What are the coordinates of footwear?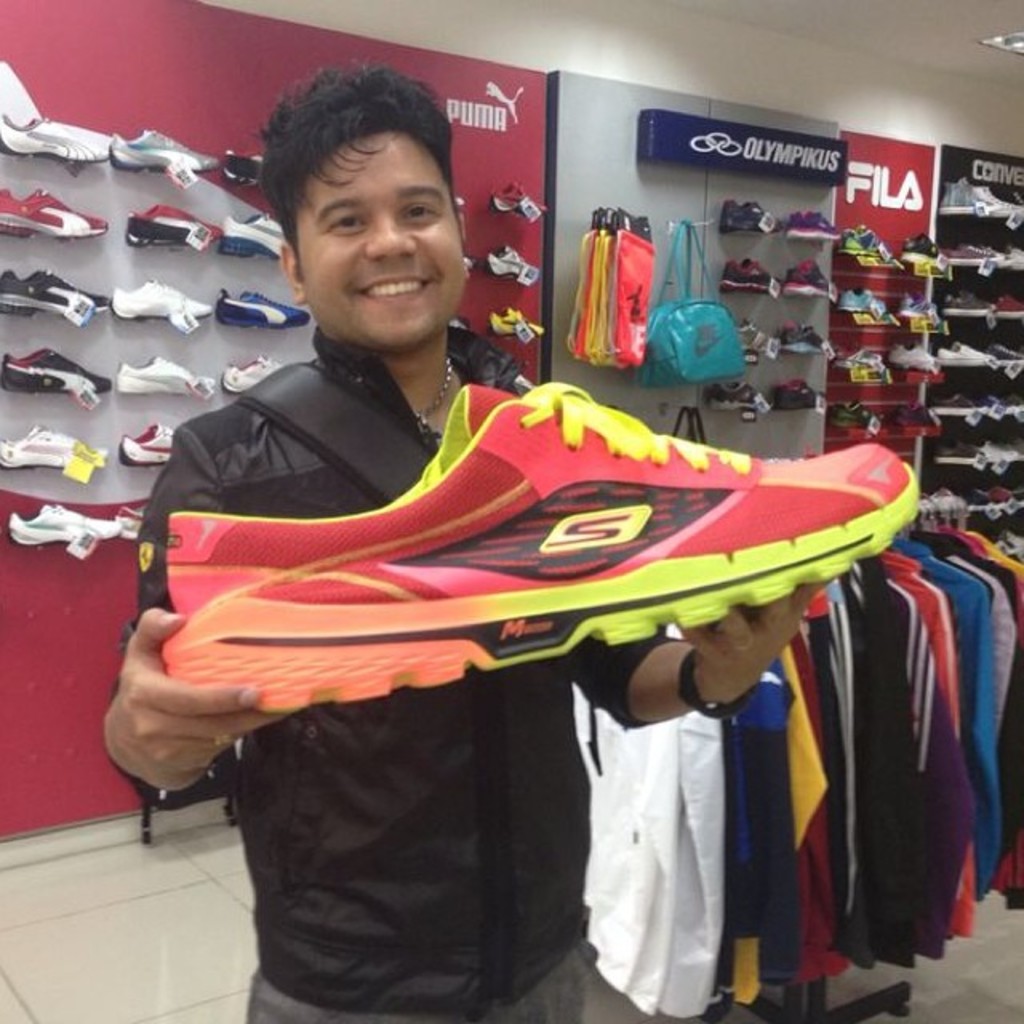
Rect(835, 290, 885, 312).
